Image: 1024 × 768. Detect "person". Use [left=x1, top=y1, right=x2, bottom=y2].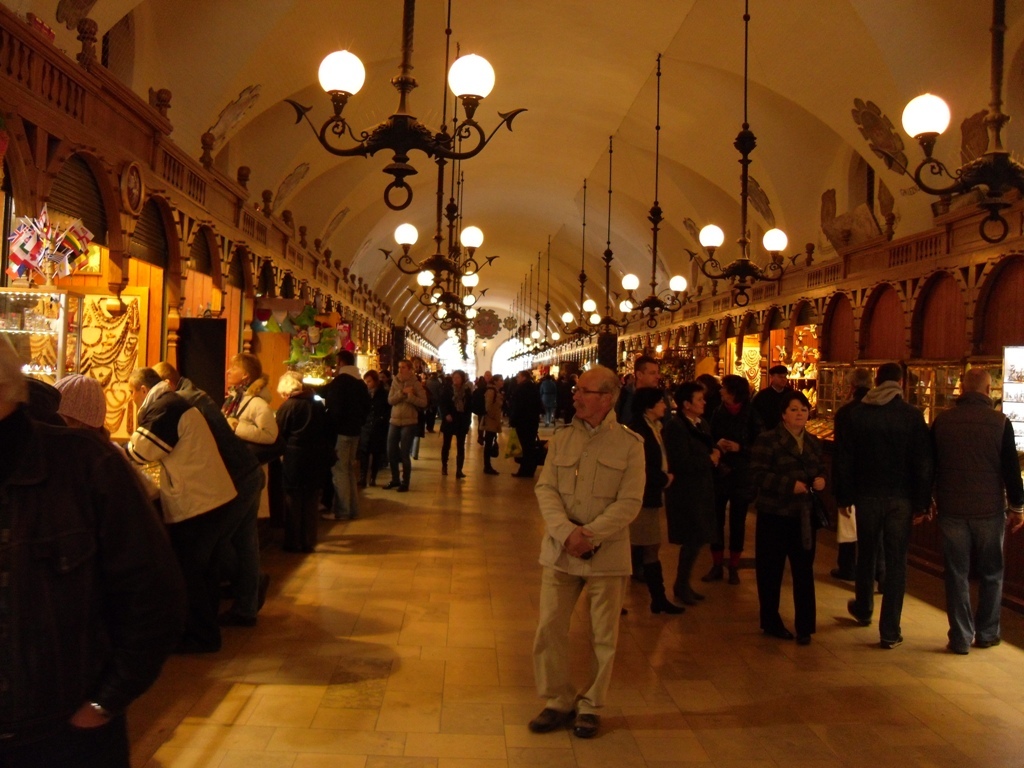
[left=361, top=367, right=391, bottom=487].
